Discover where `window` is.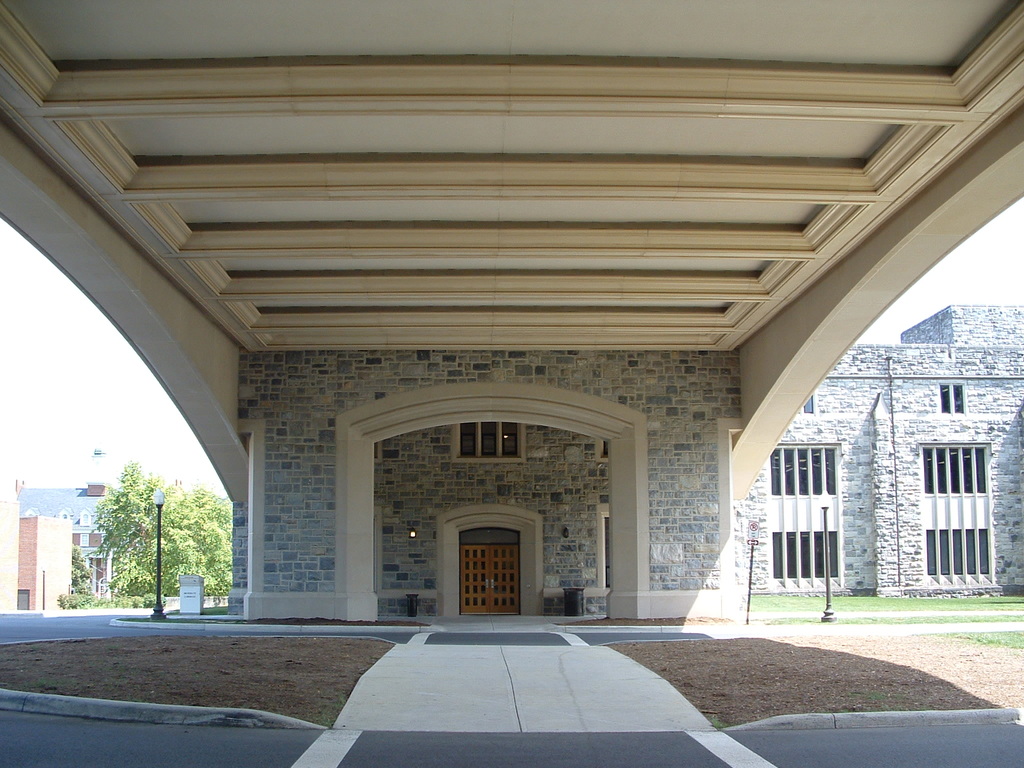
Discovered at l=771, t=445, r=844, b=496.
